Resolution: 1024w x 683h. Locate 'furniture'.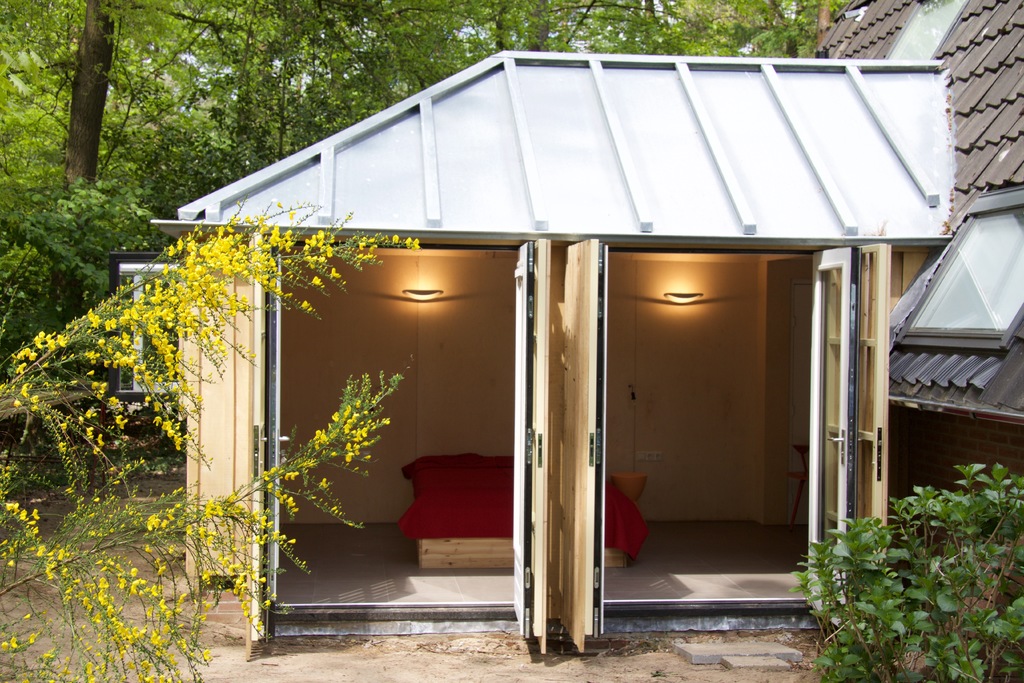
Rect(248, 229, 283, 659).
